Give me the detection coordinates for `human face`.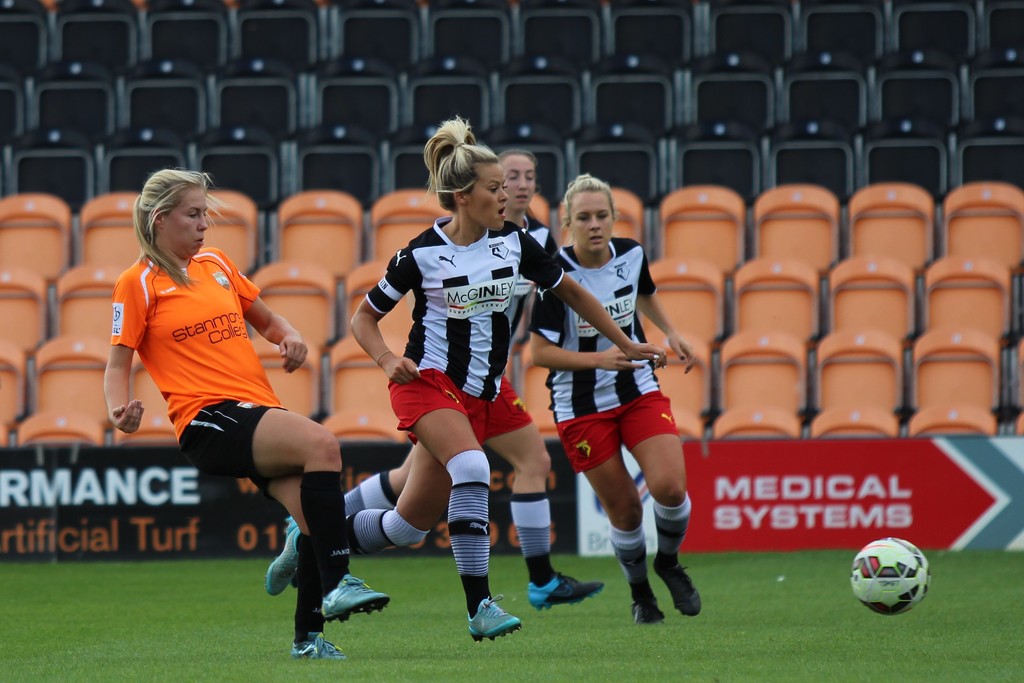
{"x1": 570, "y1": 194, "x2": 614, "y2": 252}.
